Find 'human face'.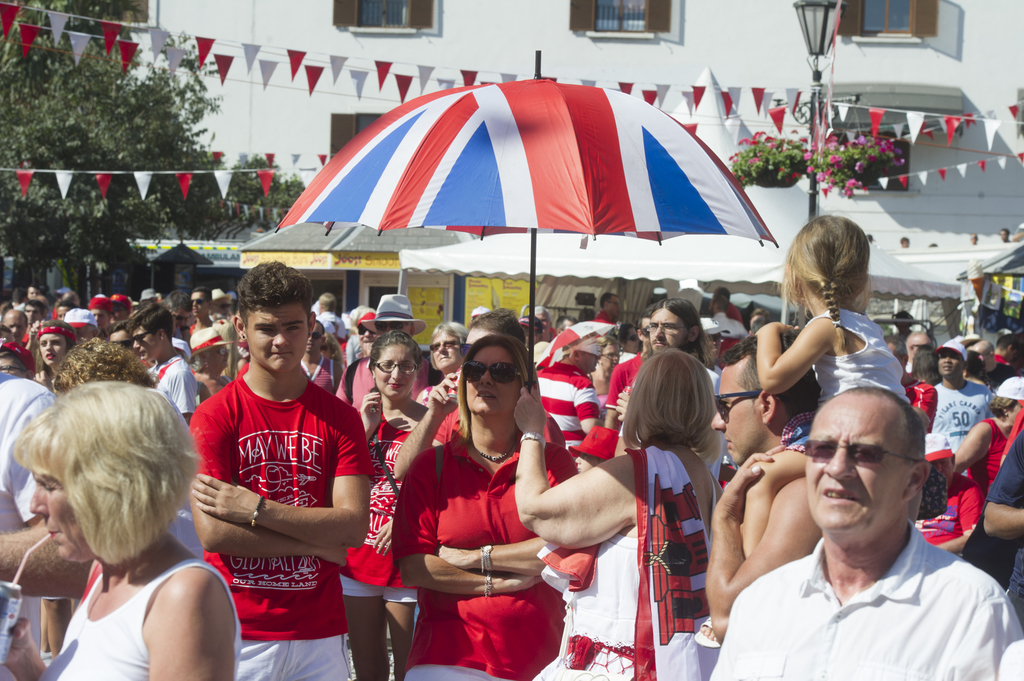
crop(360, 330, 375, 346).
